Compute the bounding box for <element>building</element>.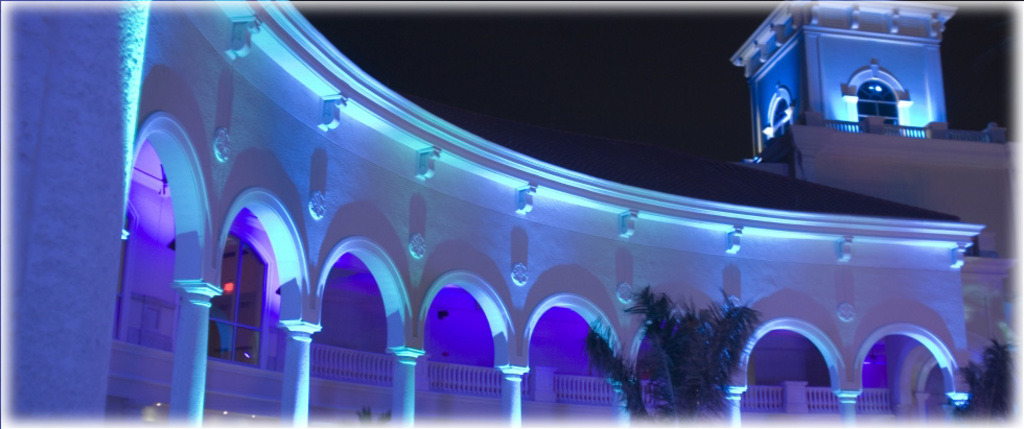
{"x1": 0, "y1": 2, "x2": 1023, "y2": 424}.
